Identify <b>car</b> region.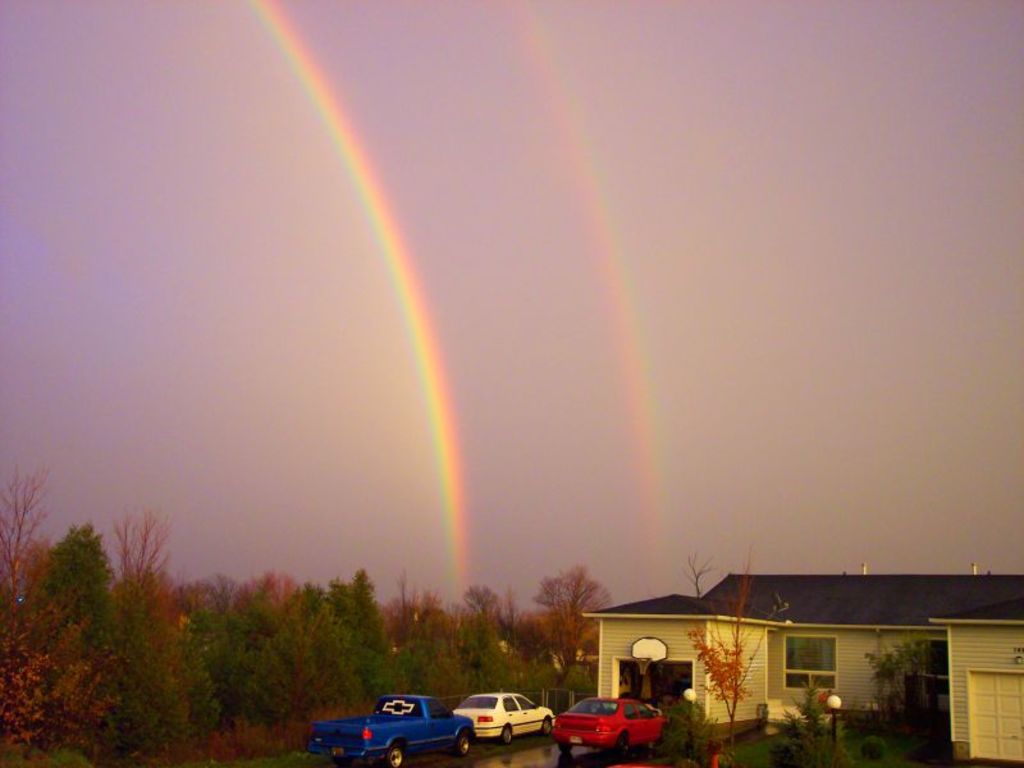
Region: bbox=(453, 692, 549, 744).
